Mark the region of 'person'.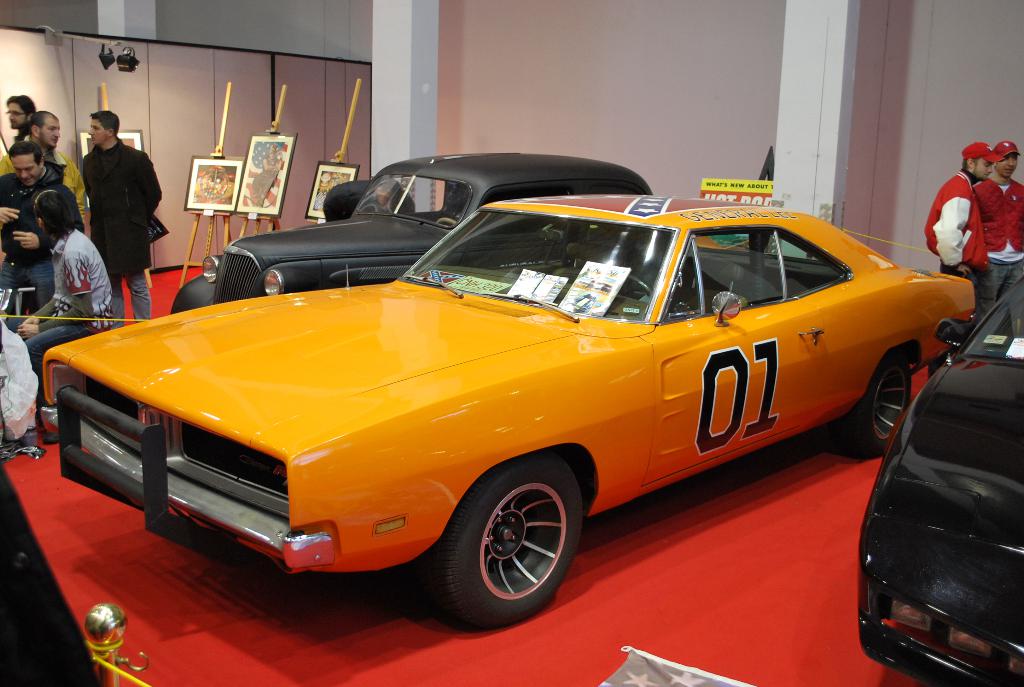
Region: <bbox>930, 142, 995, 319</bbox>.
